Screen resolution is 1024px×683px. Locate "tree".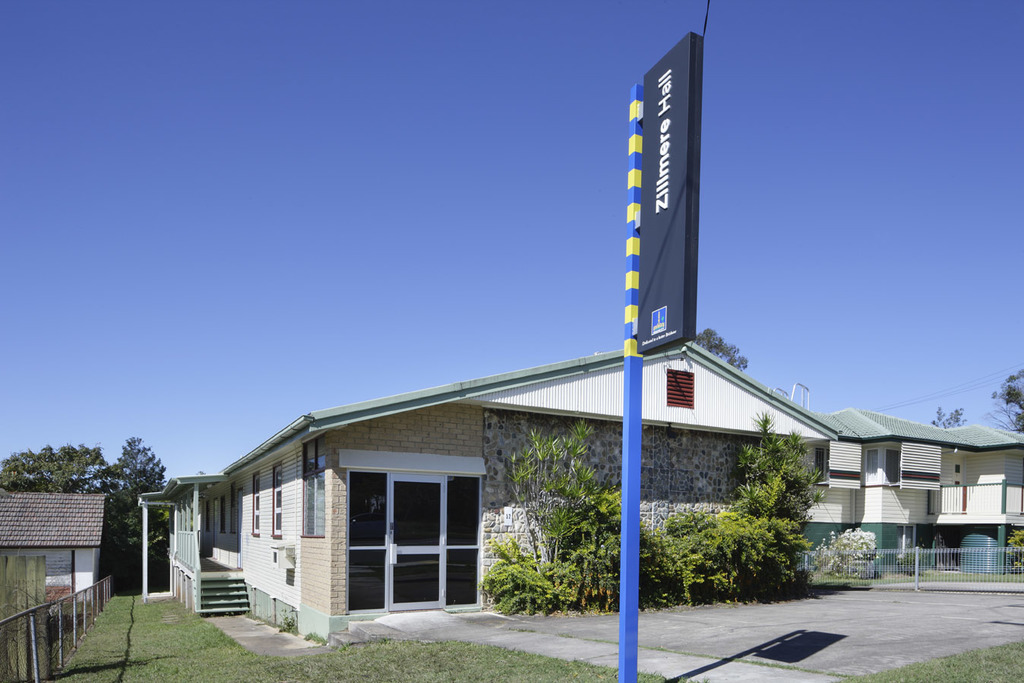
select_region(926, 402, 972, 430).
